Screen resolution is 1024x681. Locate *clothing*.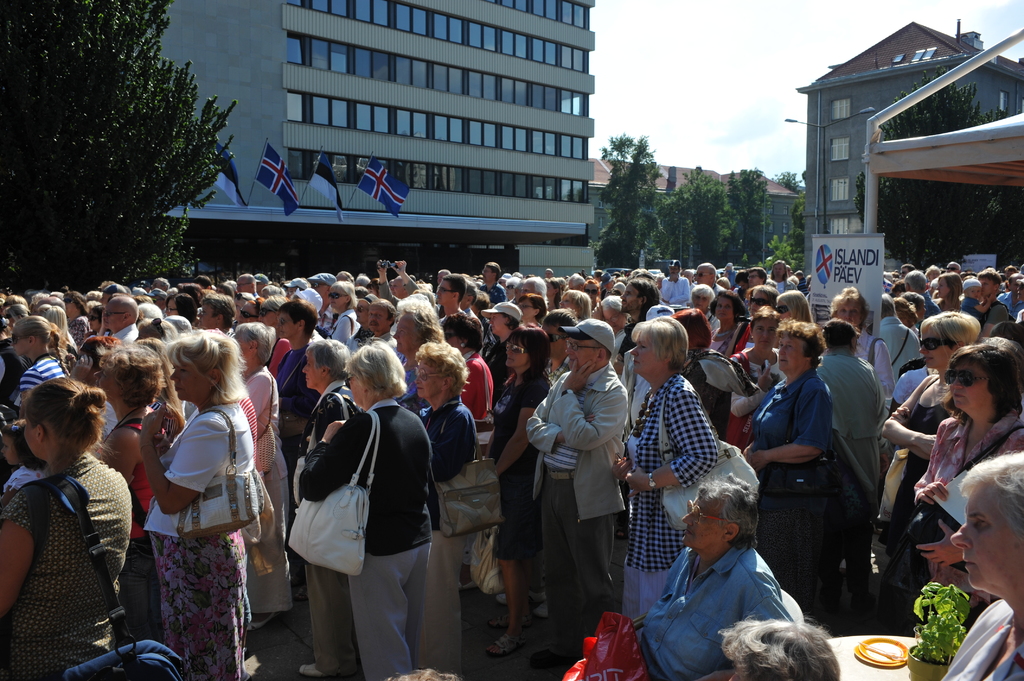
[left=9, top=352, right=63, bottom=412].
